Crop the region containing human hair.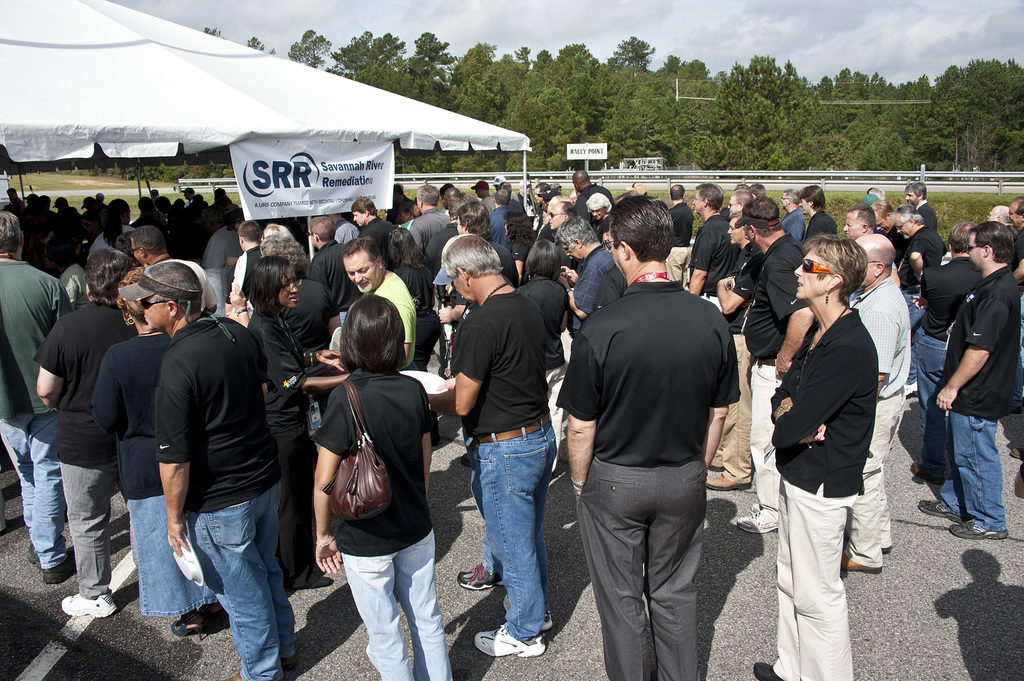
Crop region: bbox=[324, 298, 407, 385].
